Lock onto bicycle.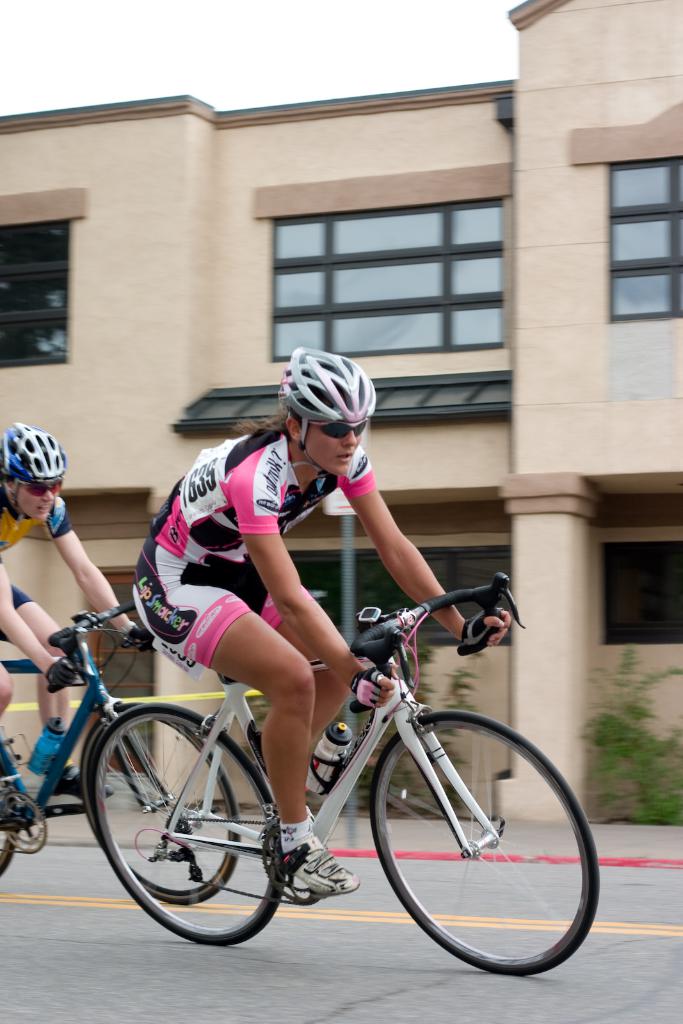
Locked: bbox=[89, 573, 603, 977].
